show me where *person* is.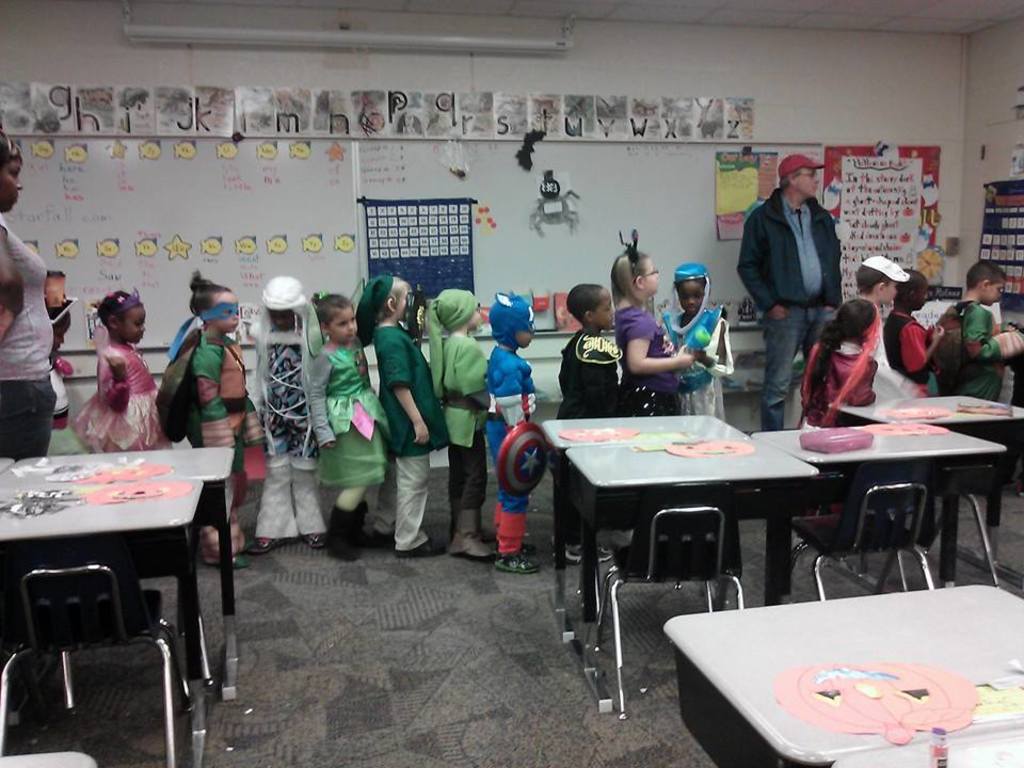
*person* is at 244, 279, 326, 559.
